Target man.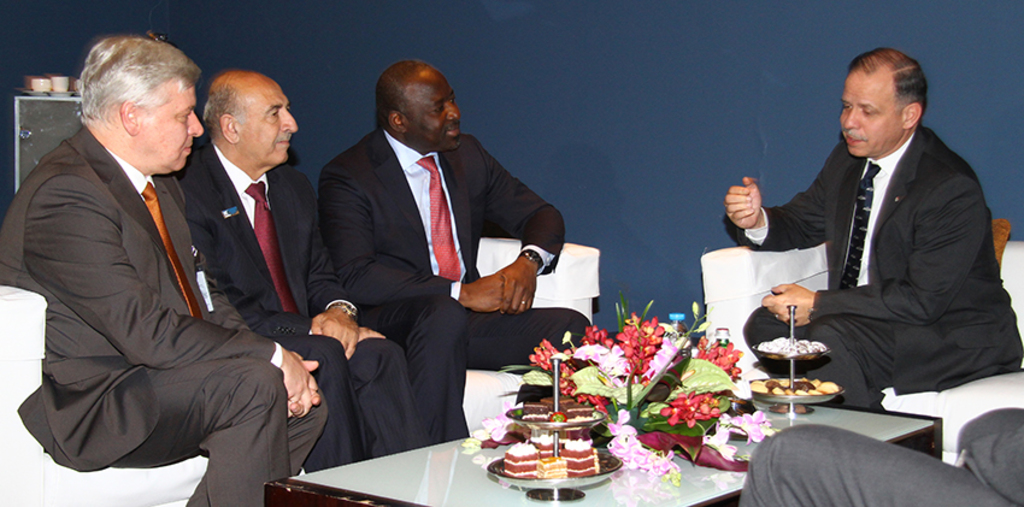
Target region: (316,58,592,446).
